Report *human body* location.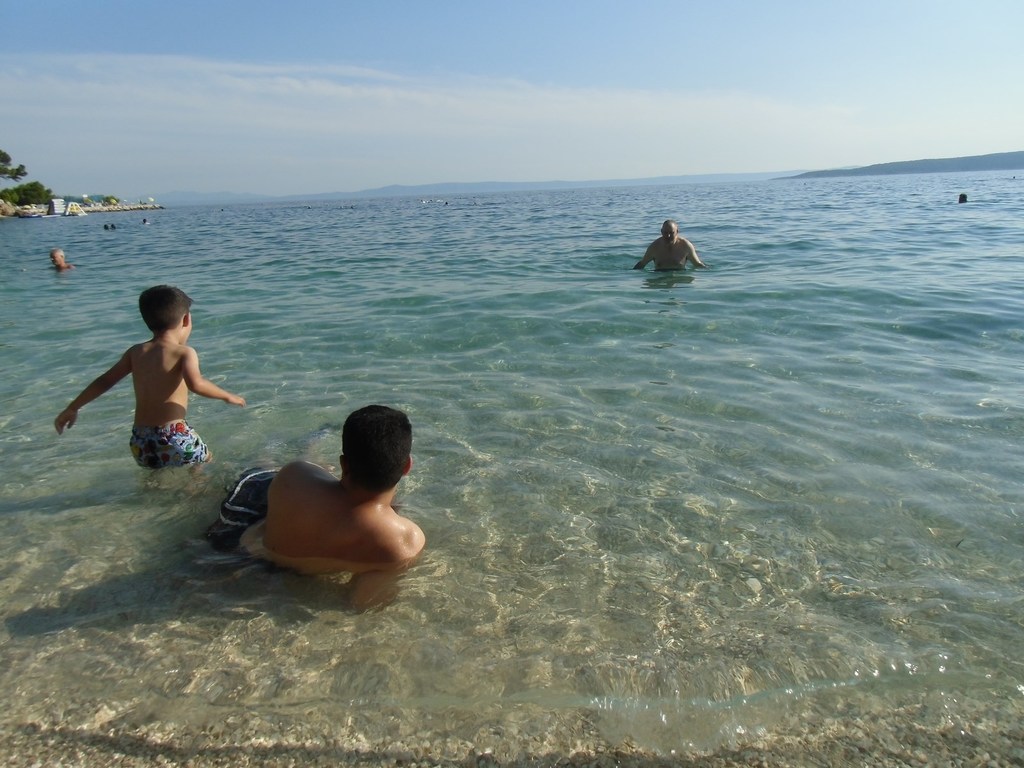
Report: 68 296 242 486.
